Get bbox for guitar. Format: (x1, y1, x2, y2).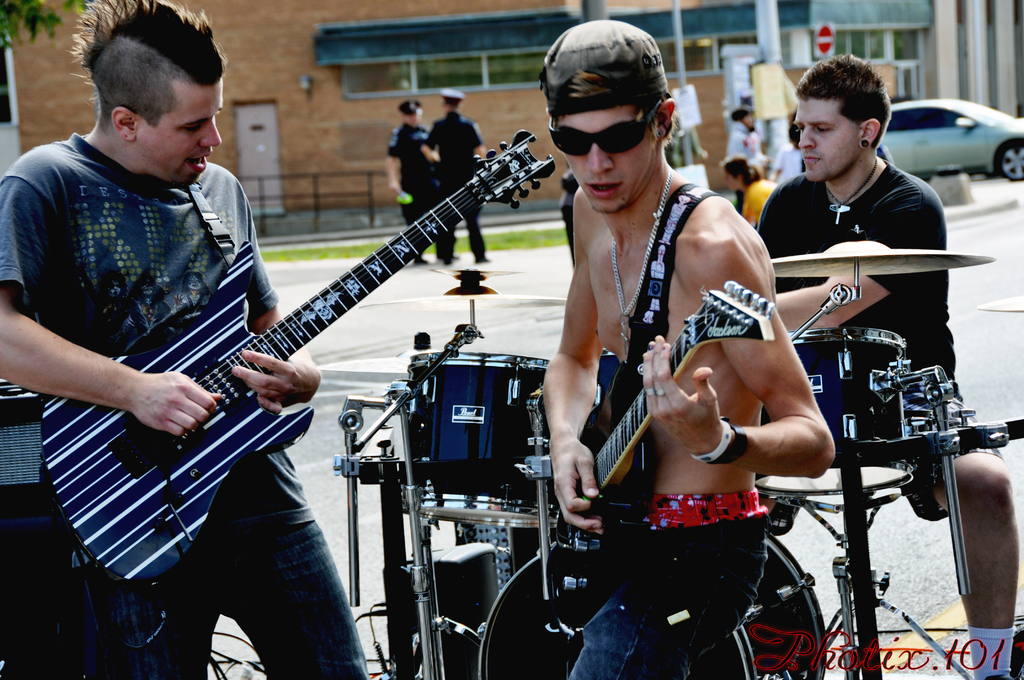
(534, 266, 759, 595).
